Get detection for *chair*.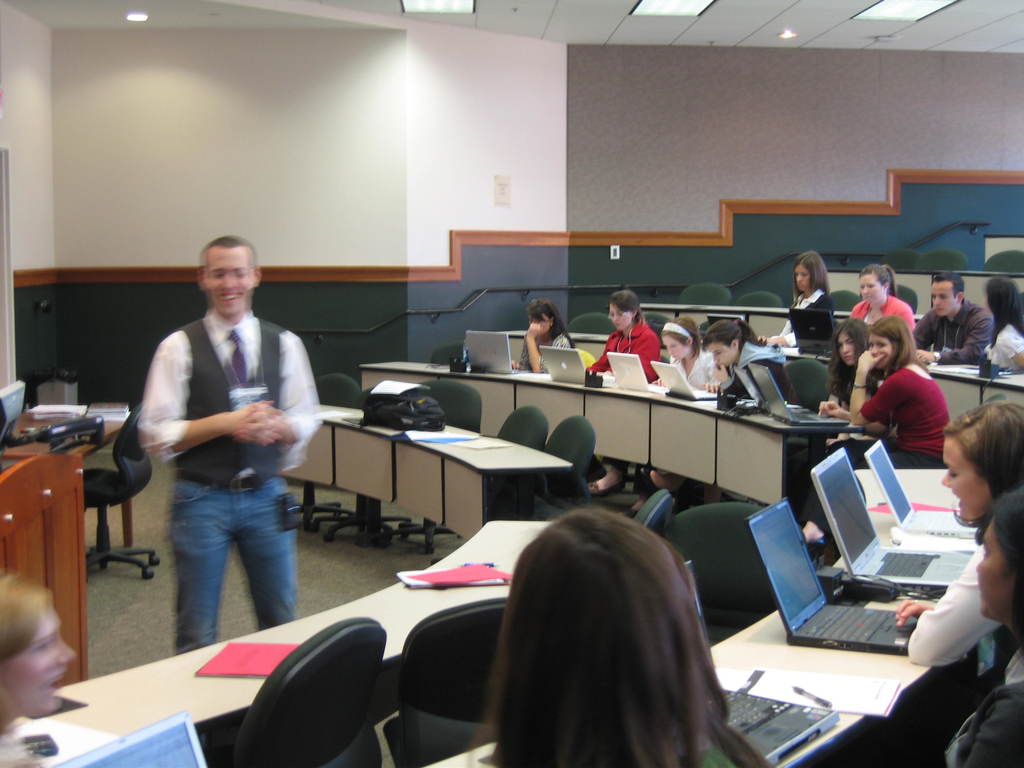
Detection: x1=675, y1=498, x2=783, y2=657.
